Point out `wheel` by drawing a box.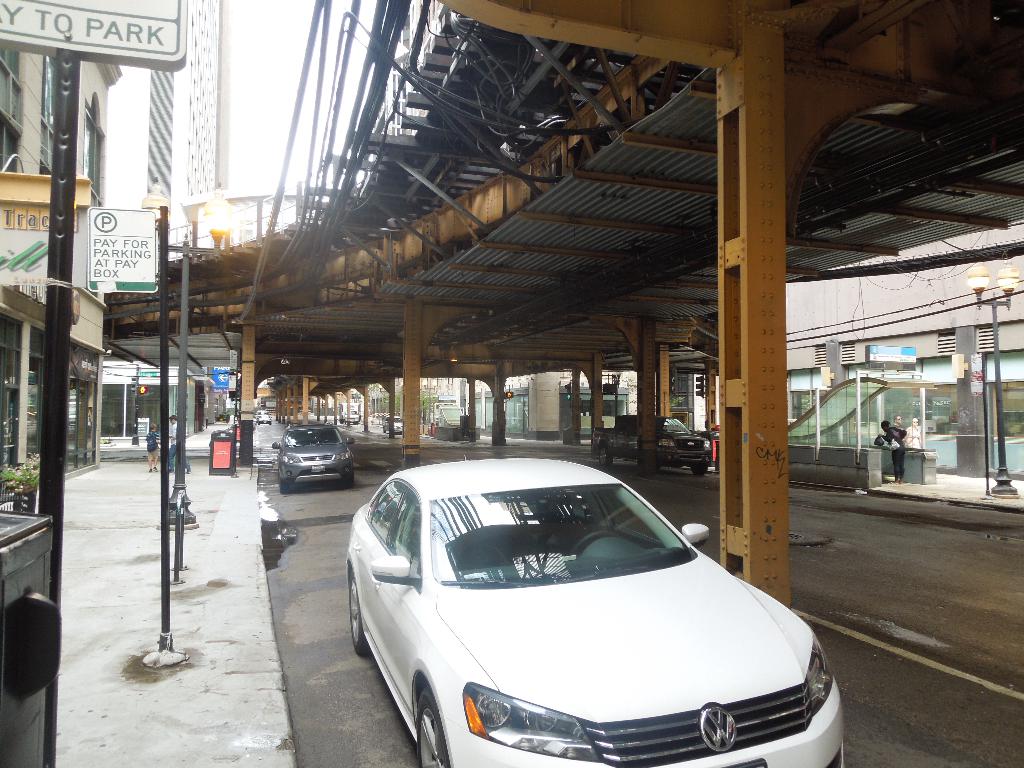
[689,462,707,477].
